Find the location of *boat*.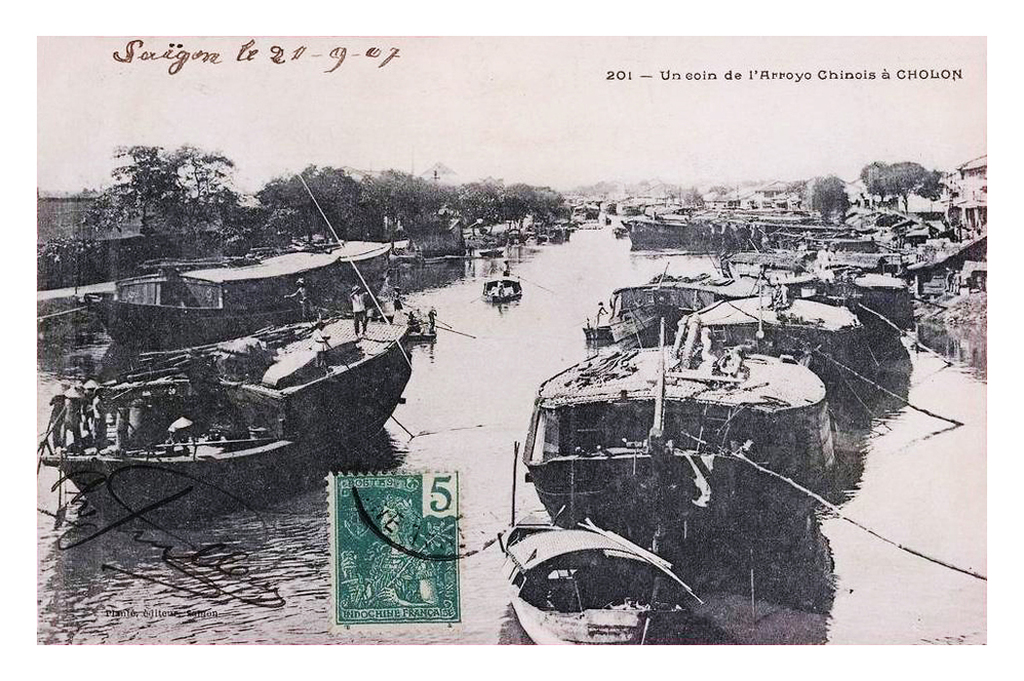
Location: [left=684, top=302, right=879, bottom=417].
